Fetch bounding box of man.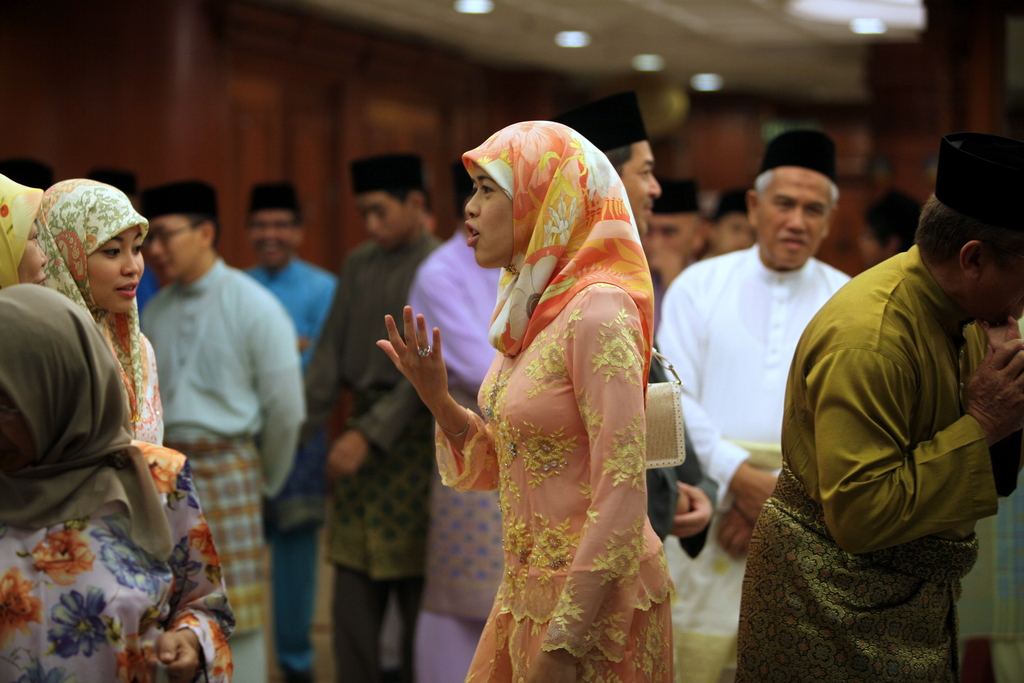
Bbox: detection(140, 179, 309, 680).
